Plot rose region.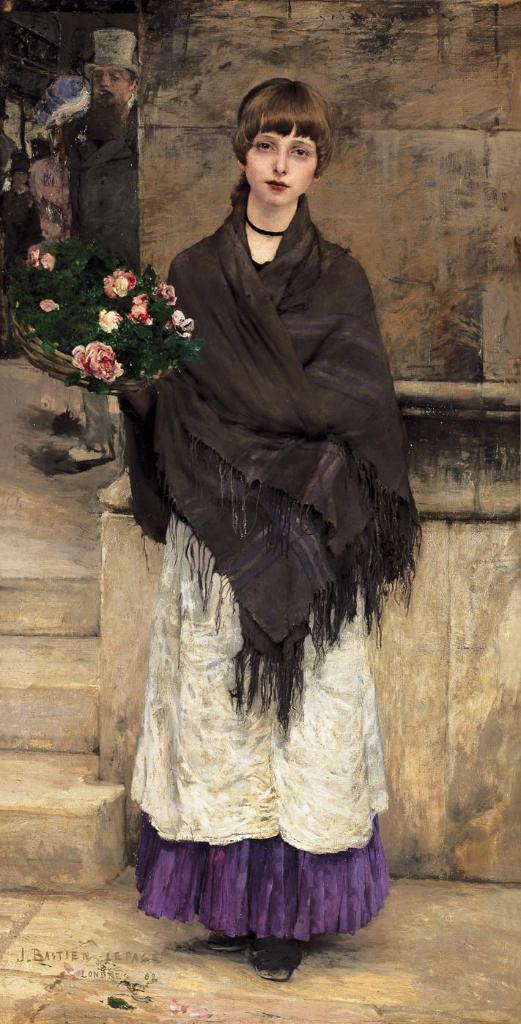
Plotted at rect(98, 307, 122, 333).
